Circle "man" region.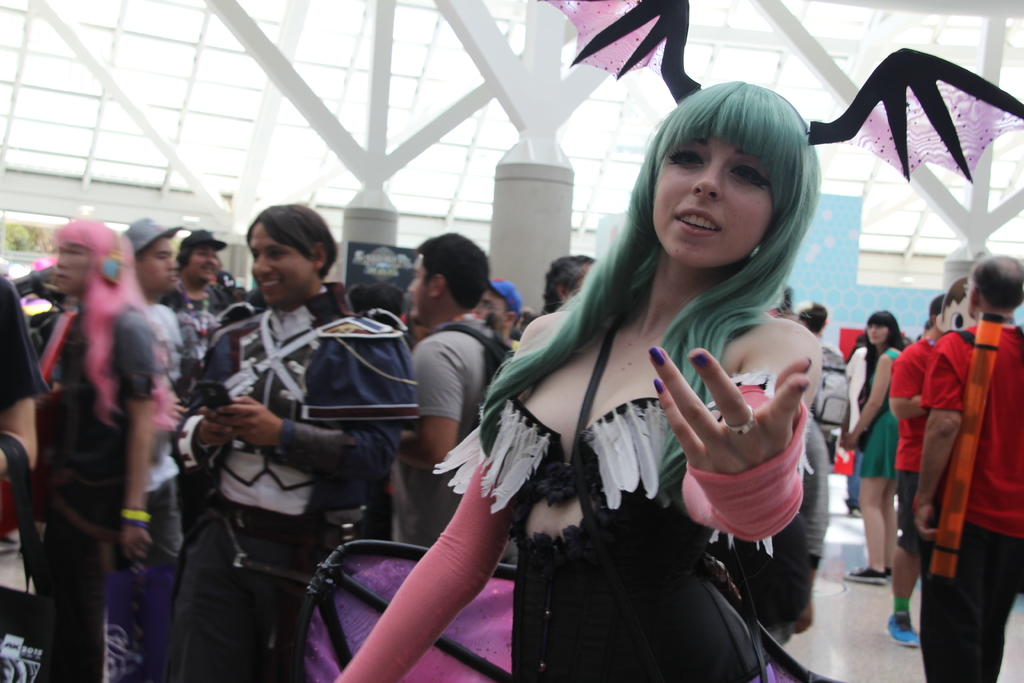
Region: [x1=918, y1=250, x2=1023, y2=682].
